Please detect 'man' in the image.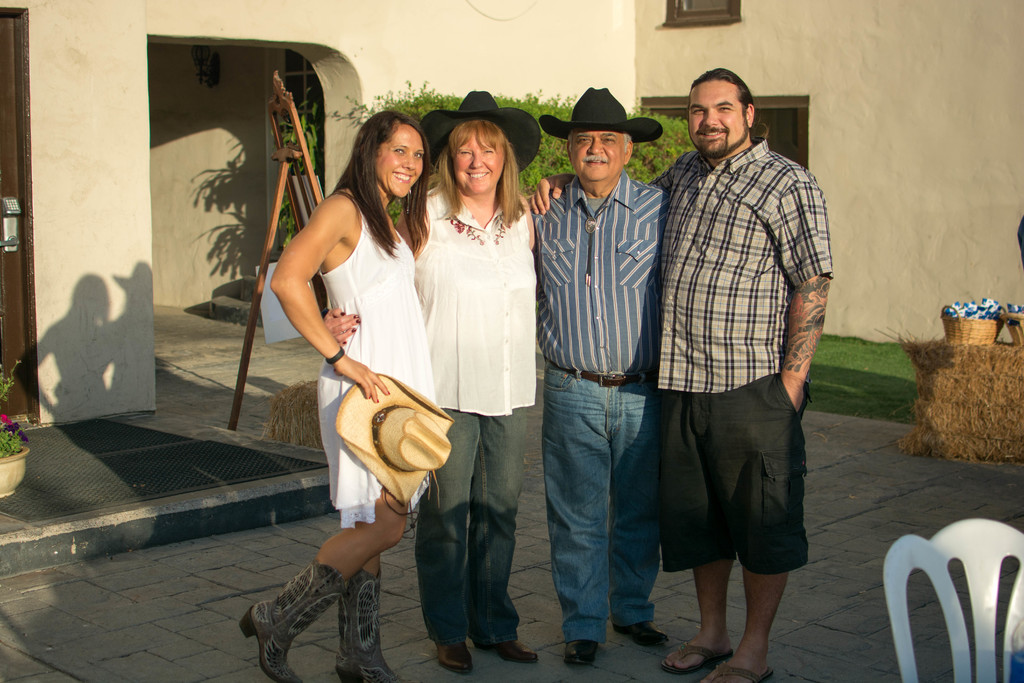
<bbox>529, 67, 833, 682</bbox>.
